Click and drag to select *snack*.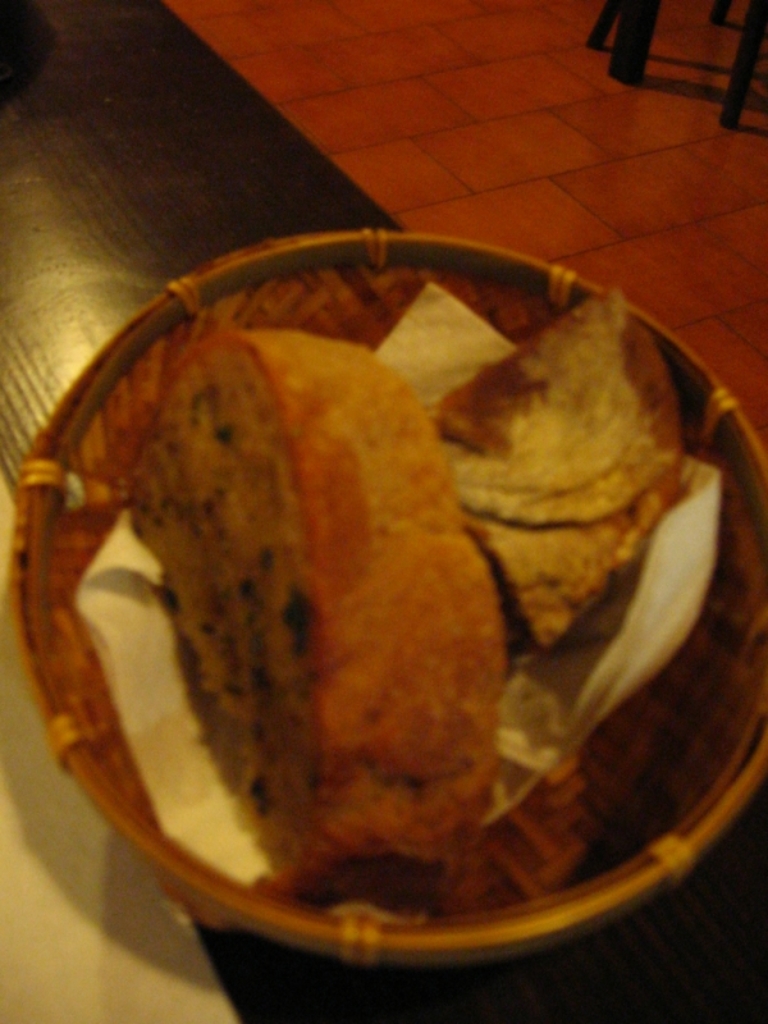
Selection: select_region(44, 328, 563, 913).
